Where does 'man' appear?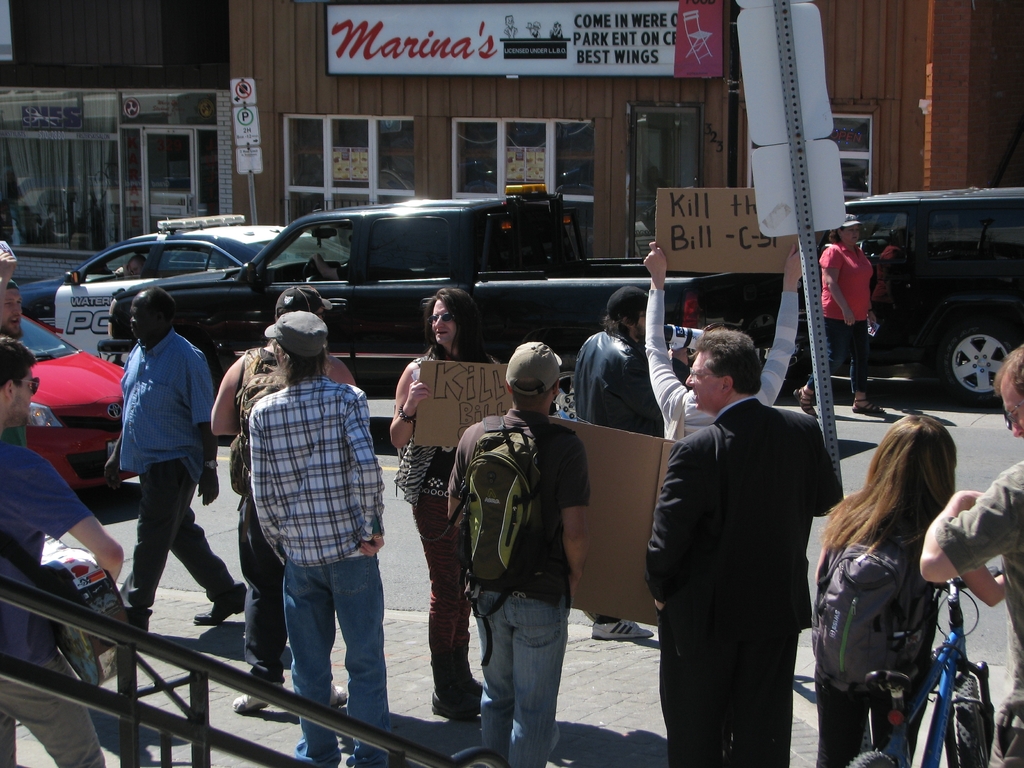
Appears at BBox(919, 339, 1023, 767).
